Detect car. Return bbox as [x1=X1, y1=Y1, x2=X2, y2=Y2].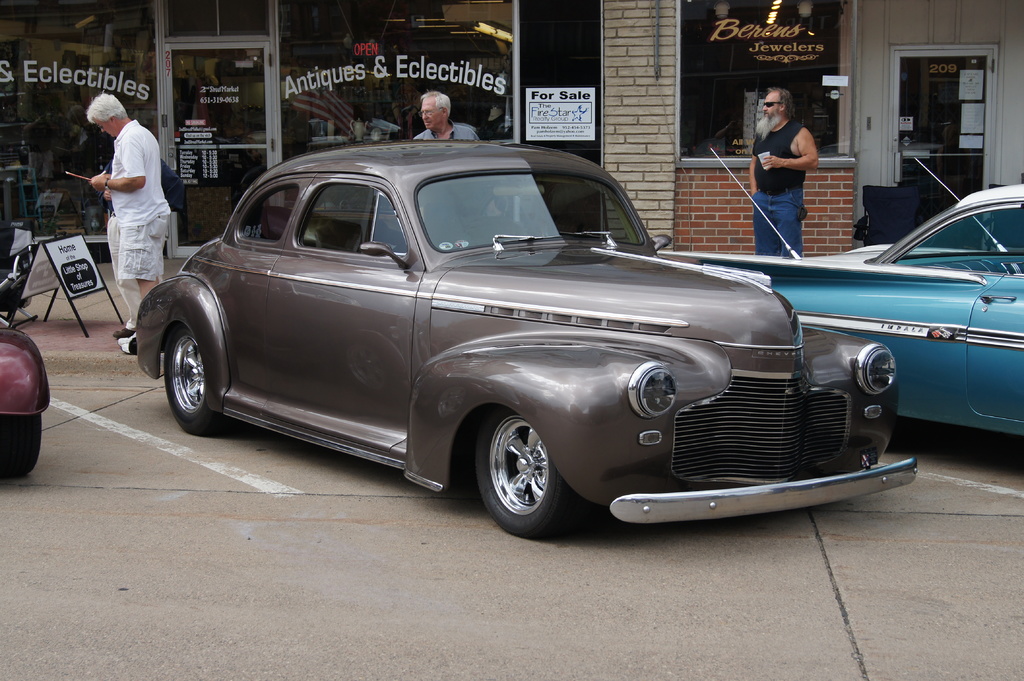
[x1=133, y1=143, x2=893, y2=545].
